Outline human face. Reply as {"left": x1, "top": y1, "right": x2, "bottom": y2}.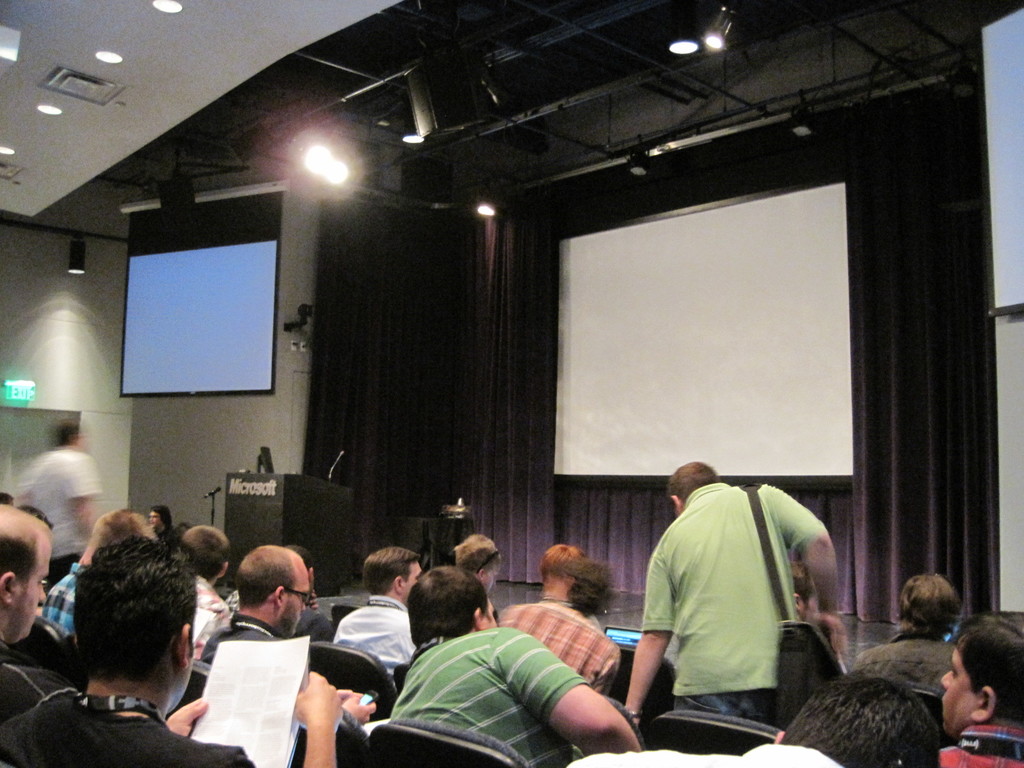
{"left": 941, "top": 654, "right": 975, "bottom": 736}.
